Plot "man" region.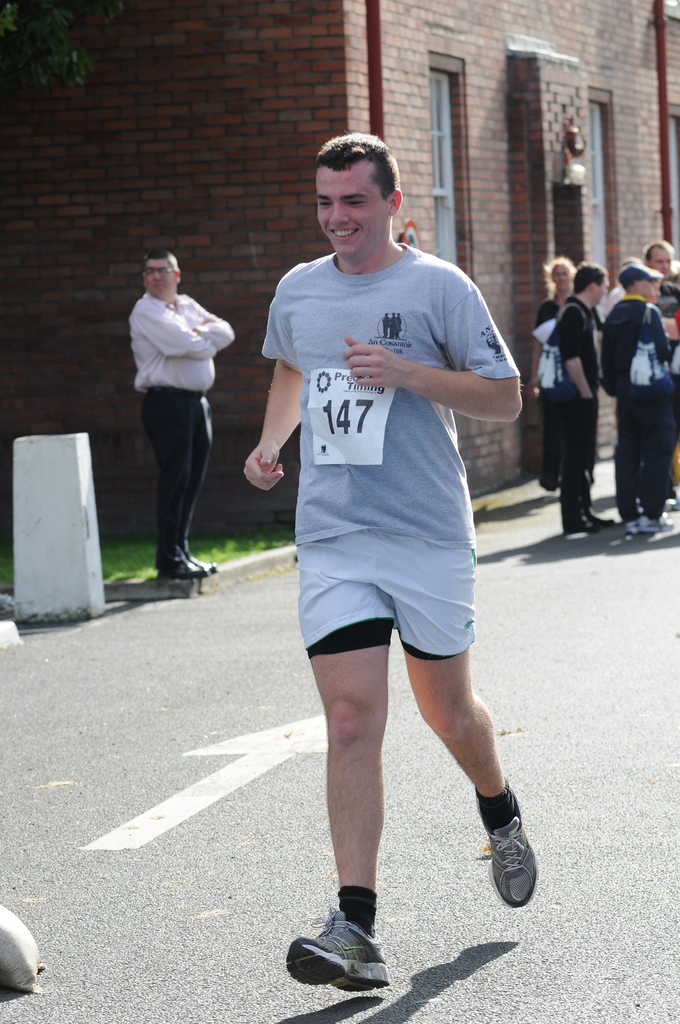
Plotted at pyautogui.locateOnScreen(598, 259, 679, 538).
